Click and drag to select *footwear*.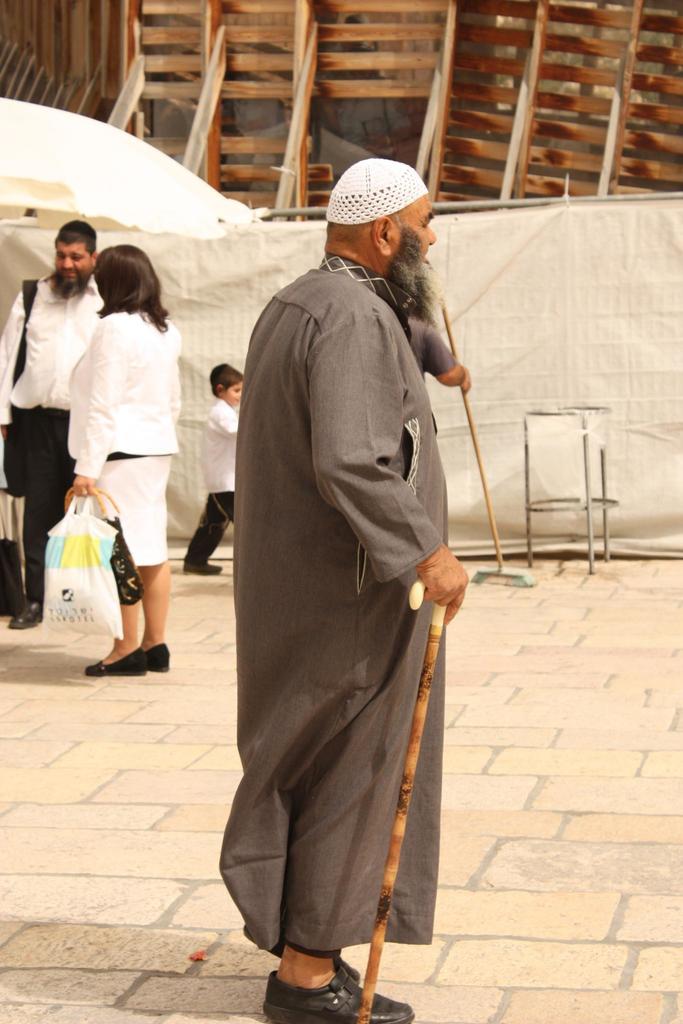
Selection: [85, 644, 152, 679].
